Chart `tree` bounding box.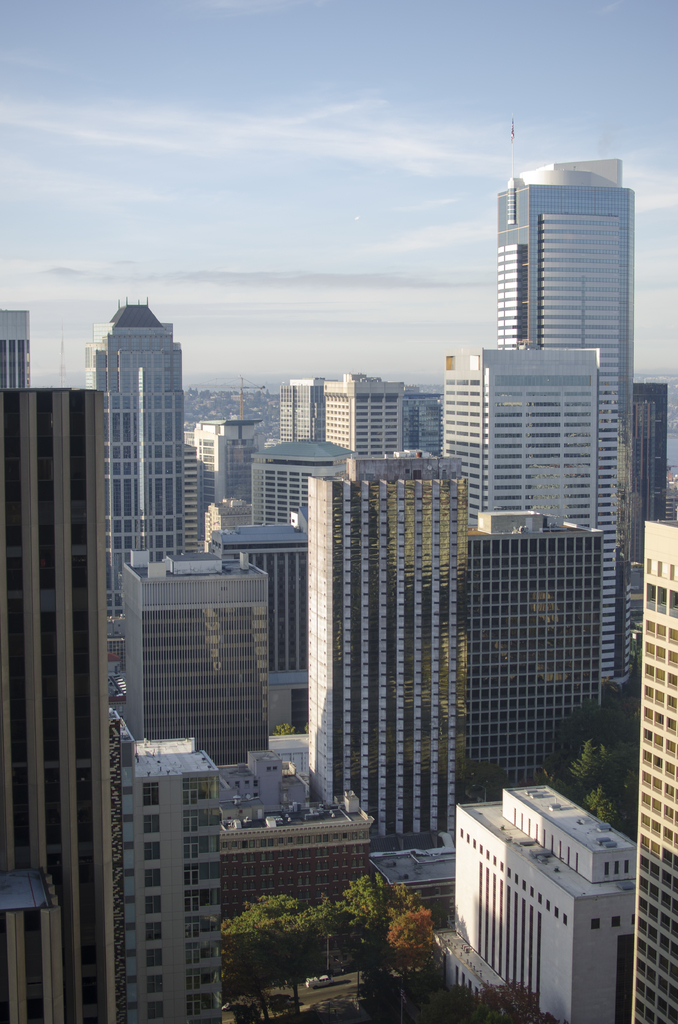
Charted: [x1=318, y1=870, x2=410, y2=984].
